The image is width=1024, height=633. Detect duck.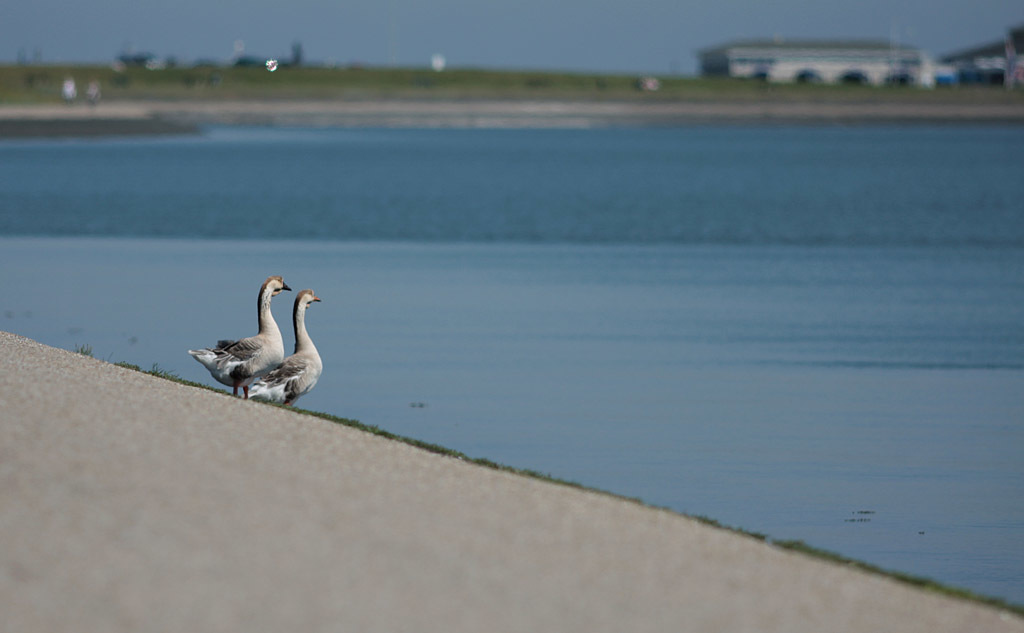
Detection: {"left": 244, "top": 284, "right": 327, "bottom": 410}.
